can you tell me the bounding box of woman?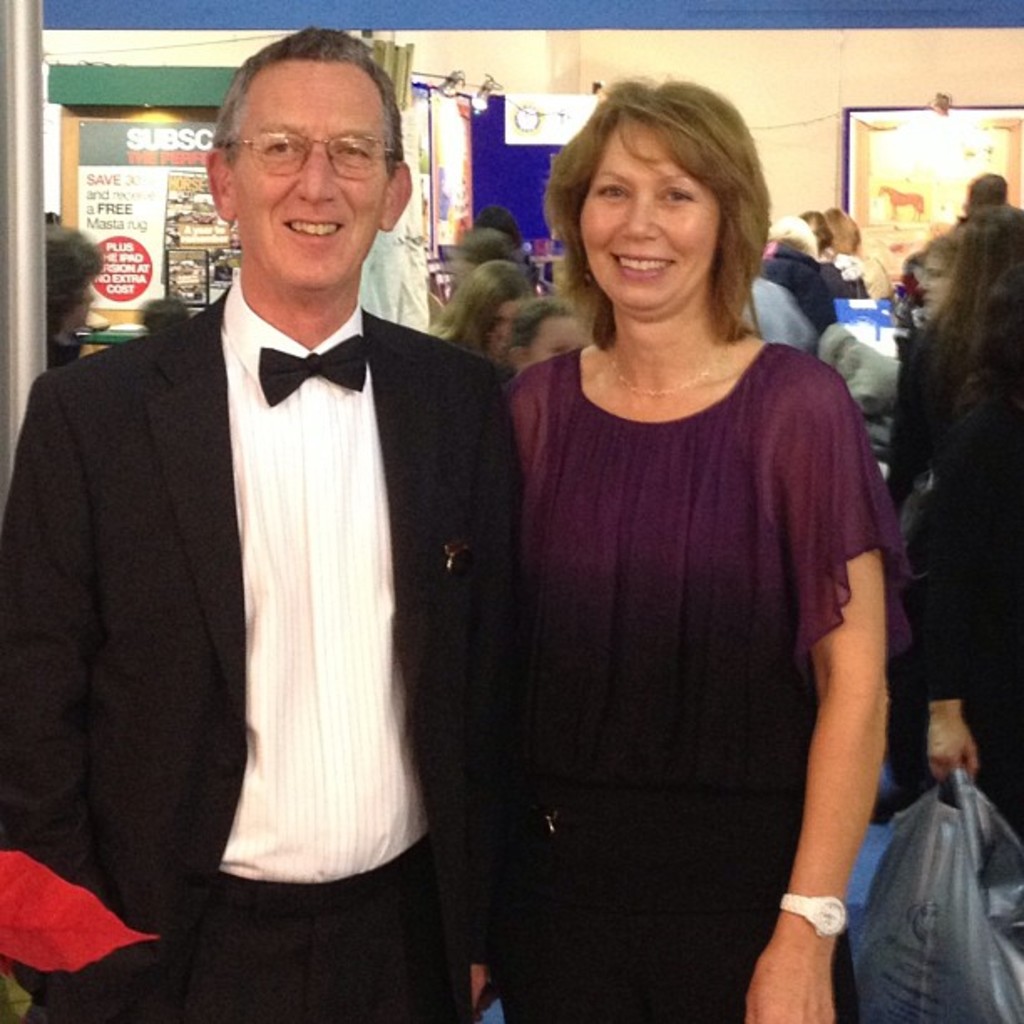
pyautogui.locateOnScreen(49, 216, 107, 361).
